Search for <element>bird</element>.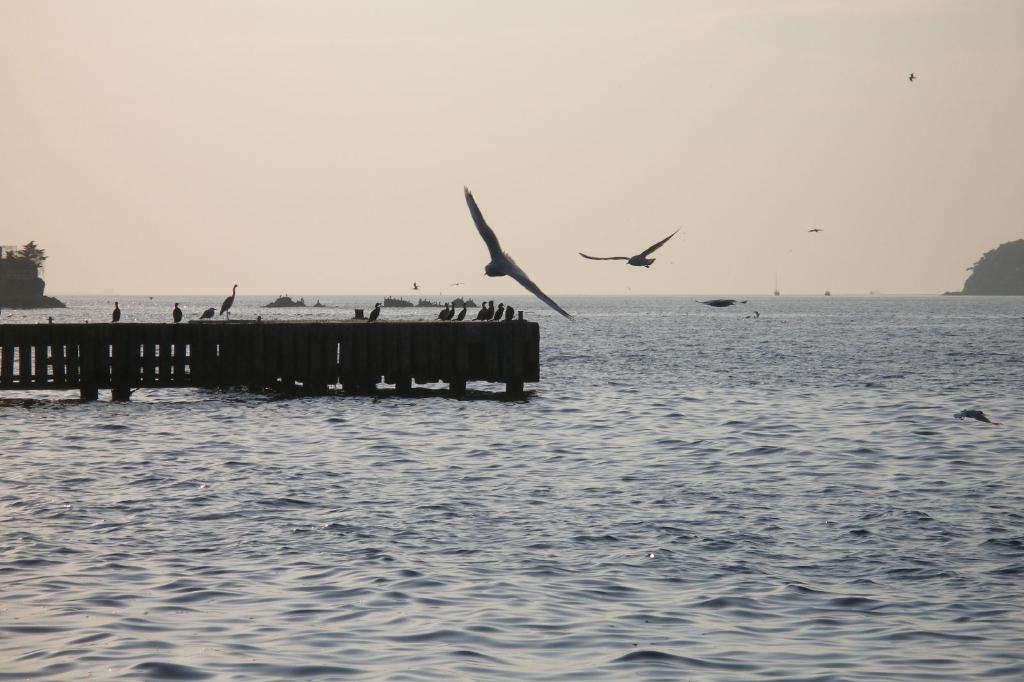
Found at 492, 303, 505, 317.
